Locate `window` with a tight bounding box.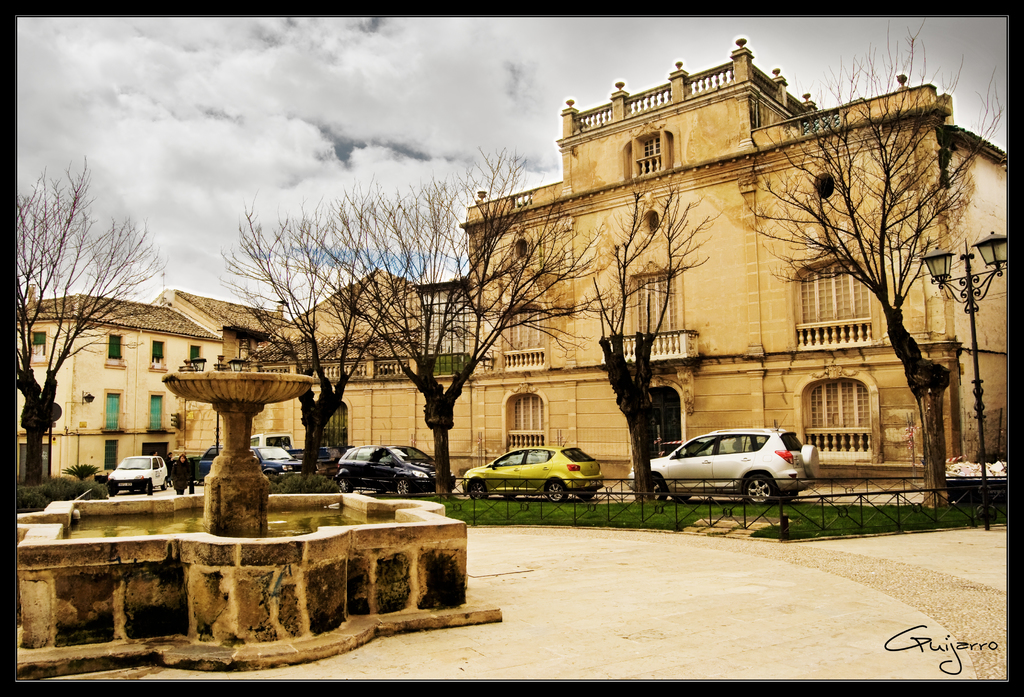
bbox=(808, 172, 839, 204).
